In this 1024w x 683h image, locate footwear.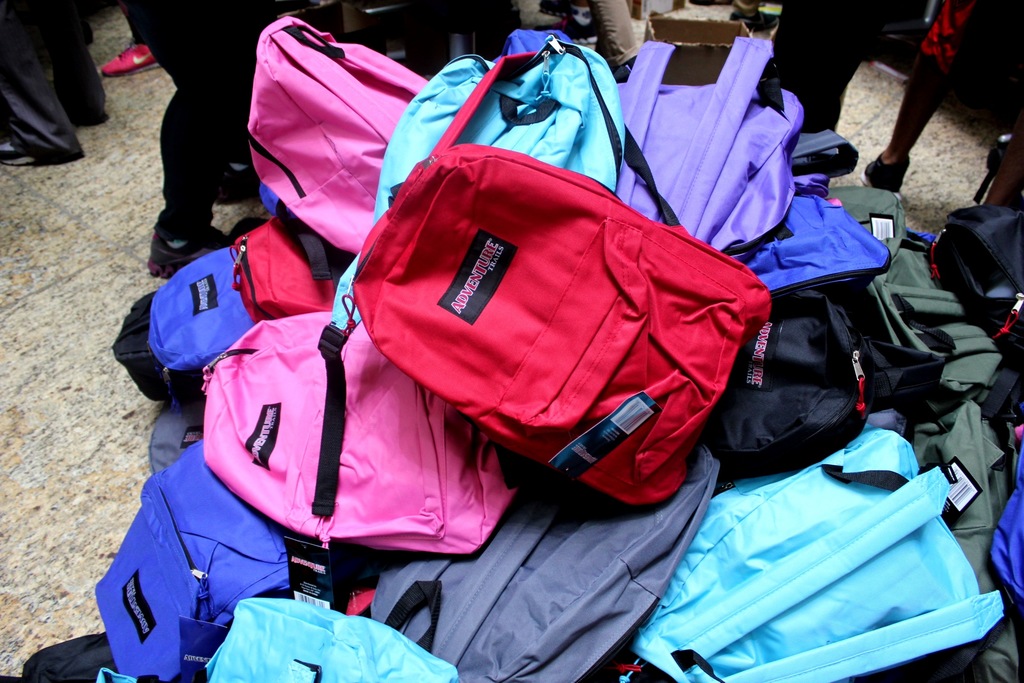
Bounding box: l=218, t=161, r=266, b=208.
